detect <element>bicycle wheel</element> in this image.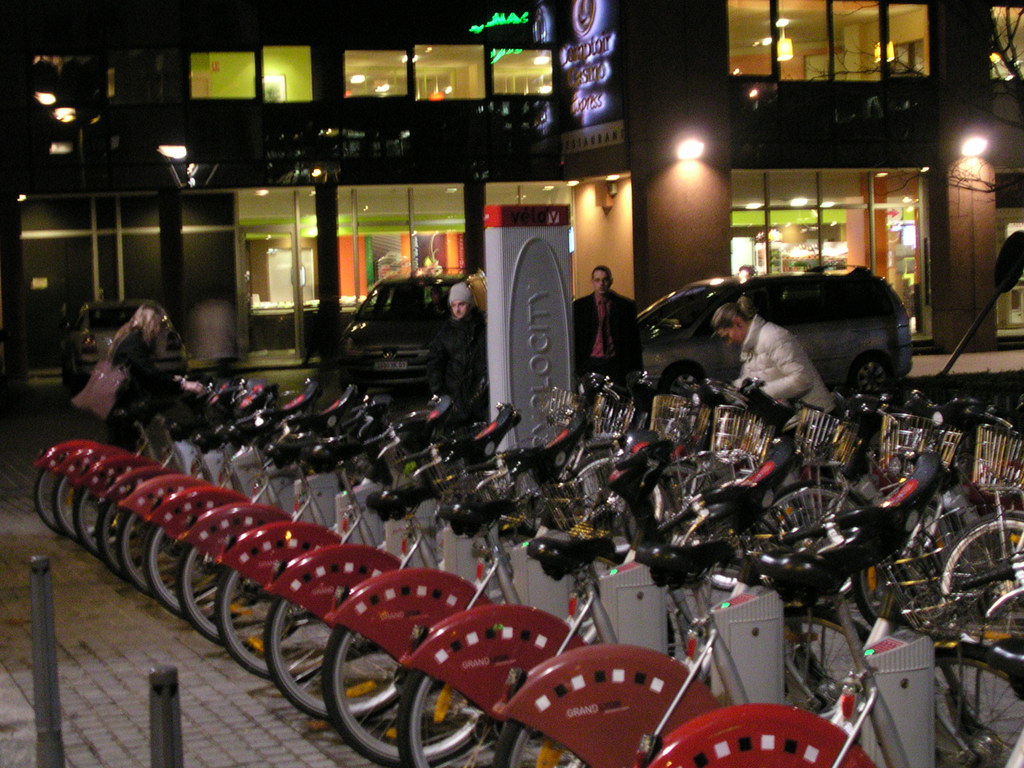
Detection: 319 625 488 767.
